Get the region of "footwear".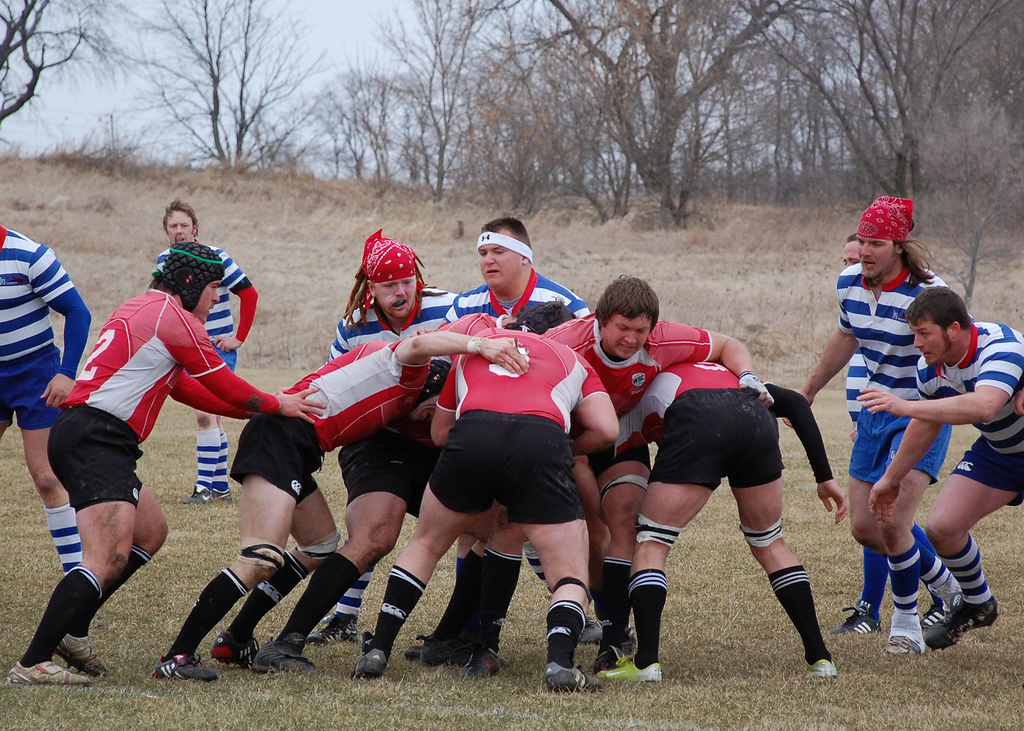
region(427, 628, 470, 658).
